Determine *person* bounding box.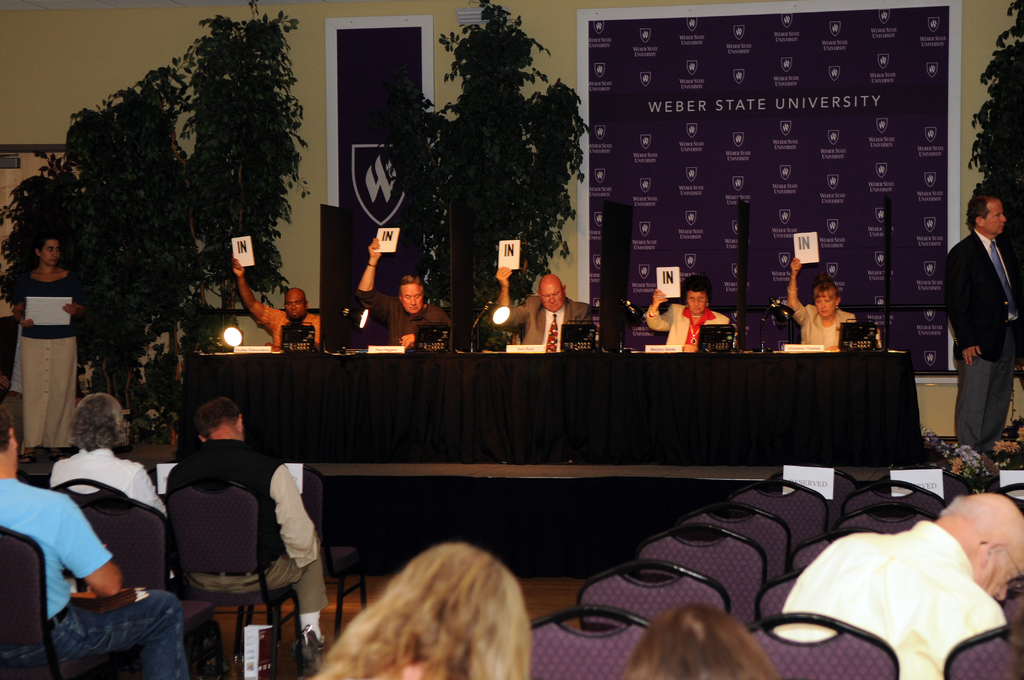
Determined: [938, 189, 1022, 449].
